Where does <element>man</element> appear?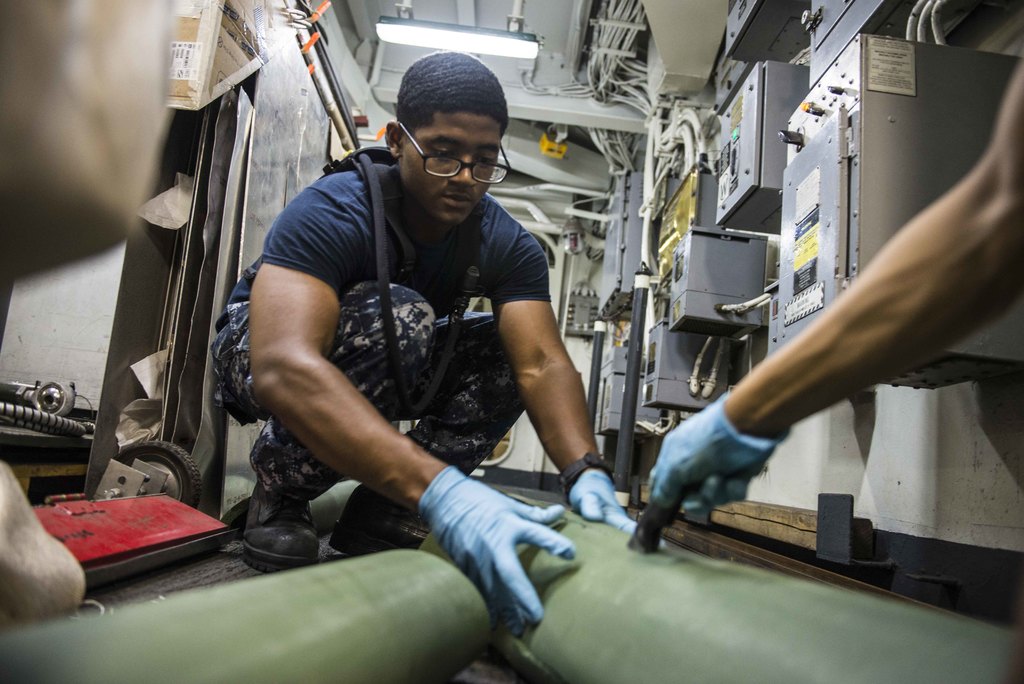
Appears at l=193, t=63, r=614, b=624.
